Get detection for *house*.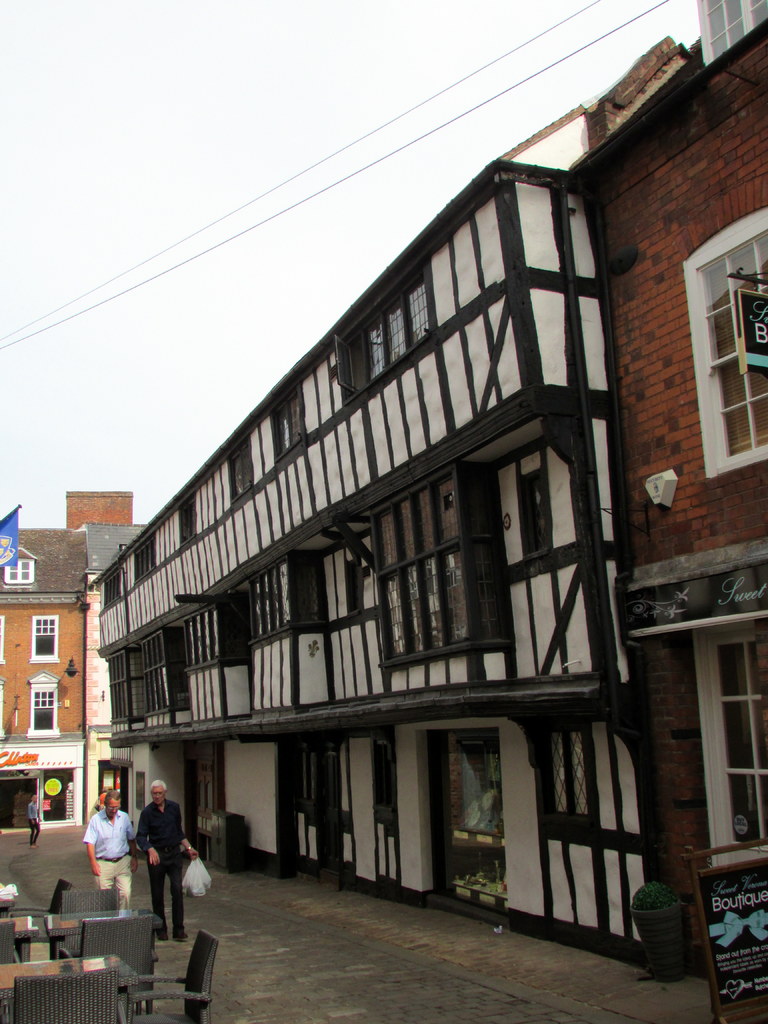
Detection: x1=0, y1=483, x2=147, y2=833.
